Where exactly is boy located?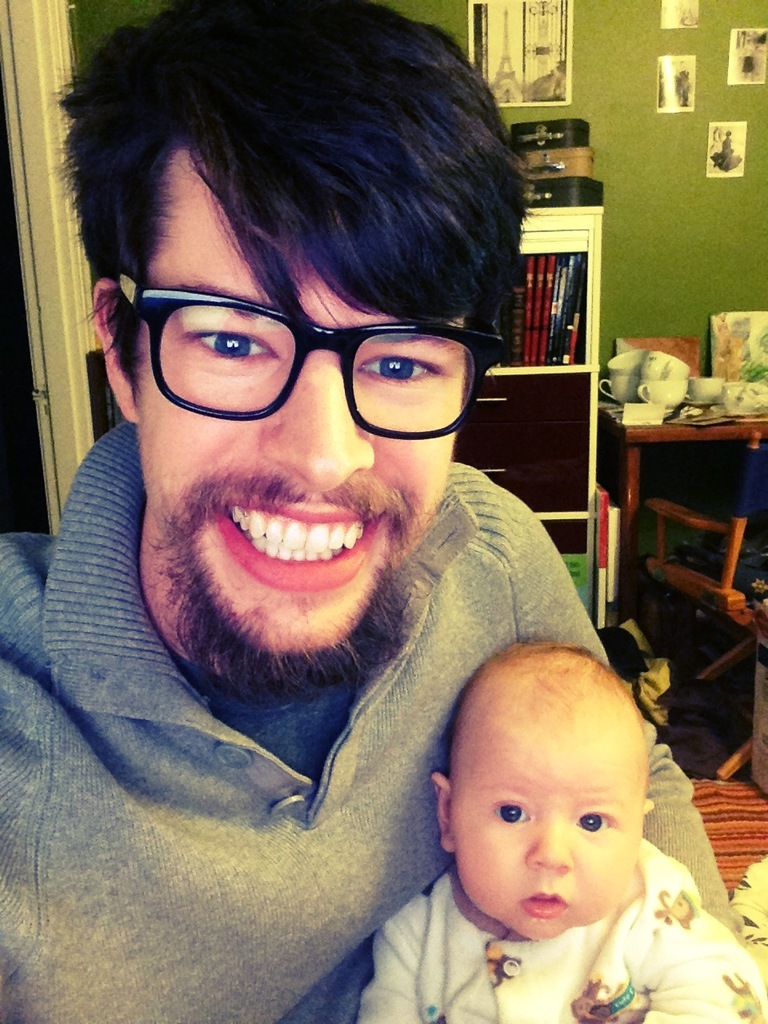
Its bounding box is locate(393, 633, 720, 1014).
